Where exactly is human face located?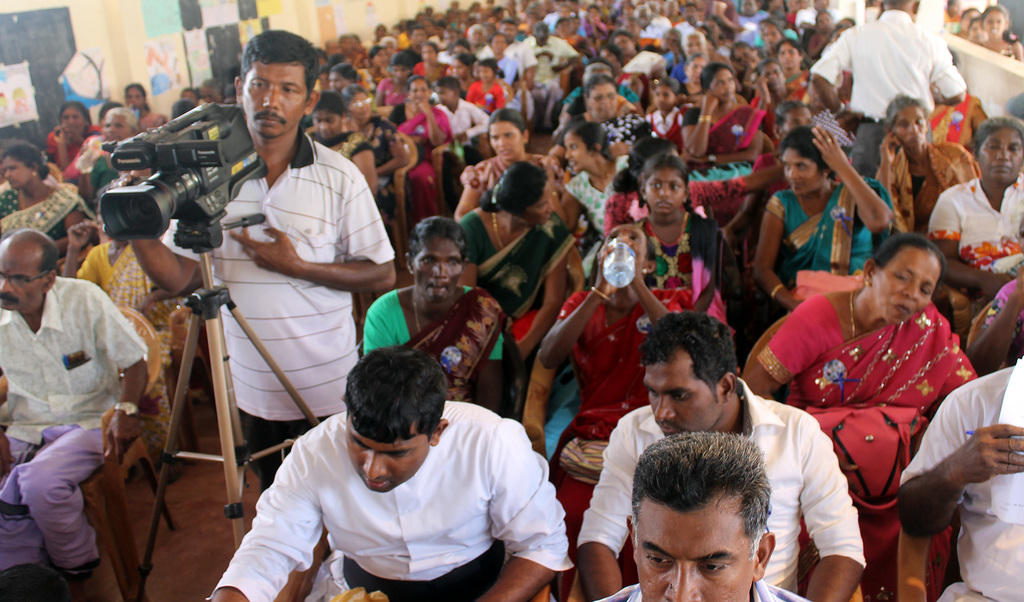
Its bounding box is bbox(524, 181, 553, 225).
